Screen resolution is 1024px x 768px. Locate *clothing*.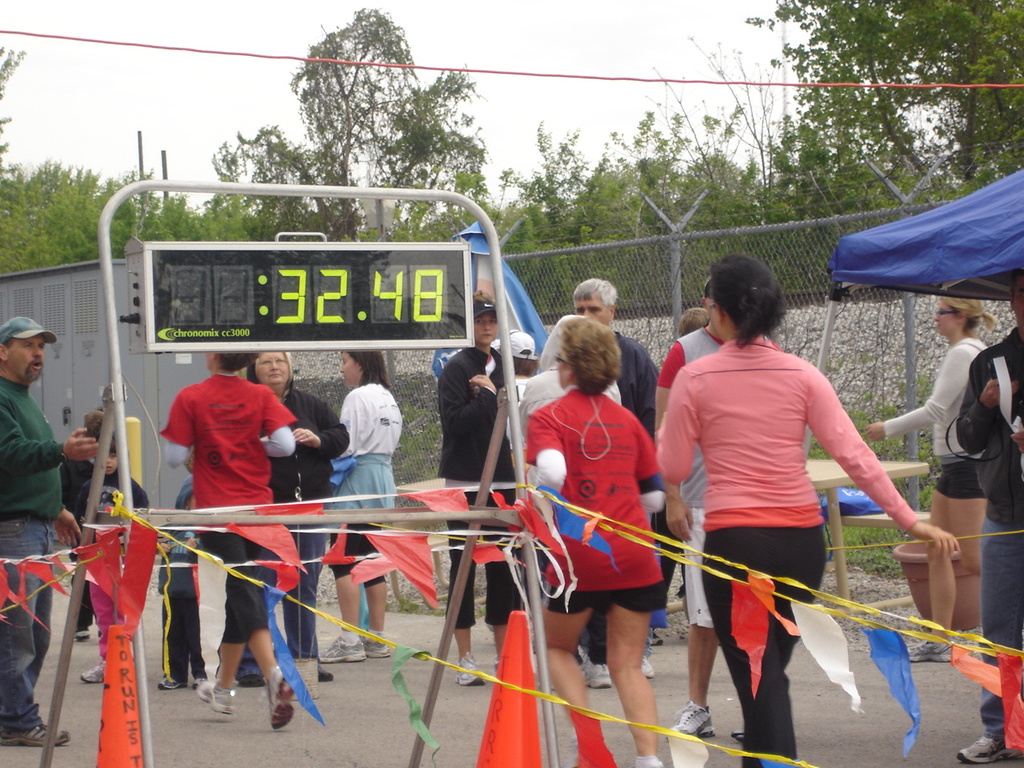
0 382 63 732.
